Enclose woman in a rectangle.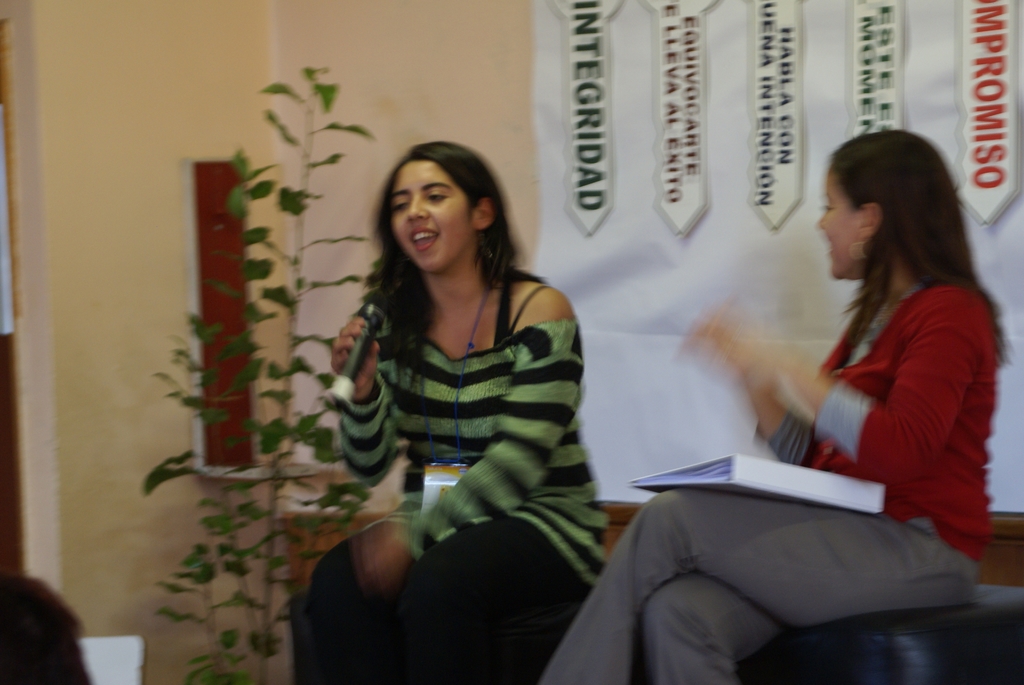
BBox(307, 129, 620, 662).
